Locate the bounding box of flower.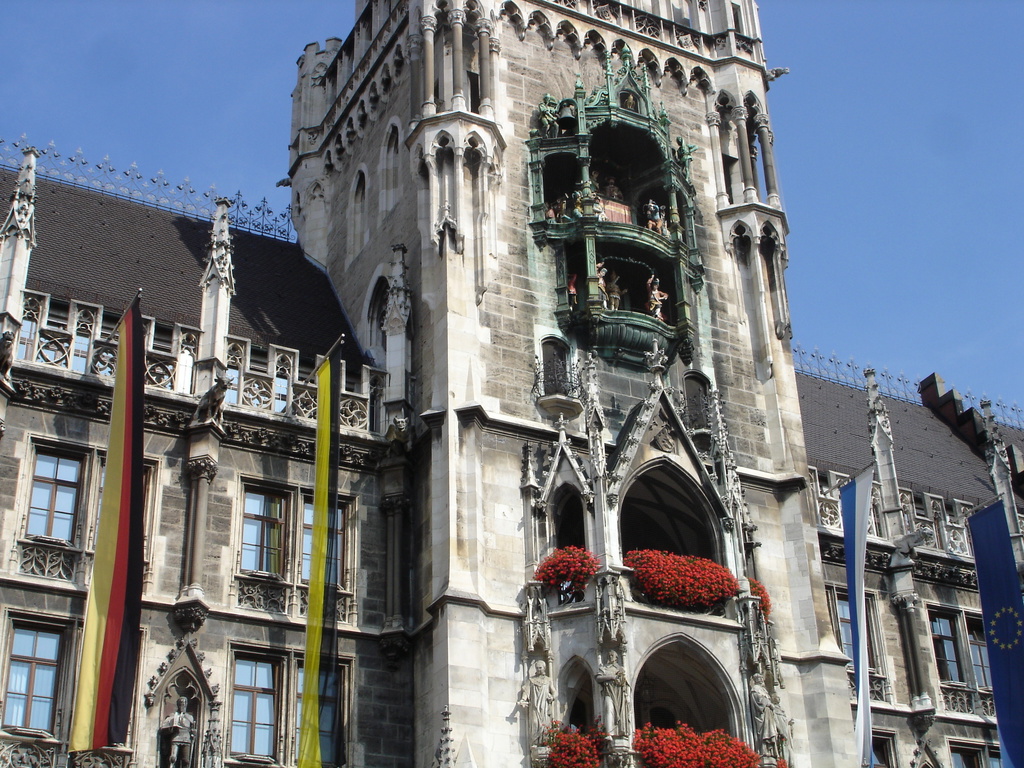
Bounding box: box(776, 757, 790, 767).
